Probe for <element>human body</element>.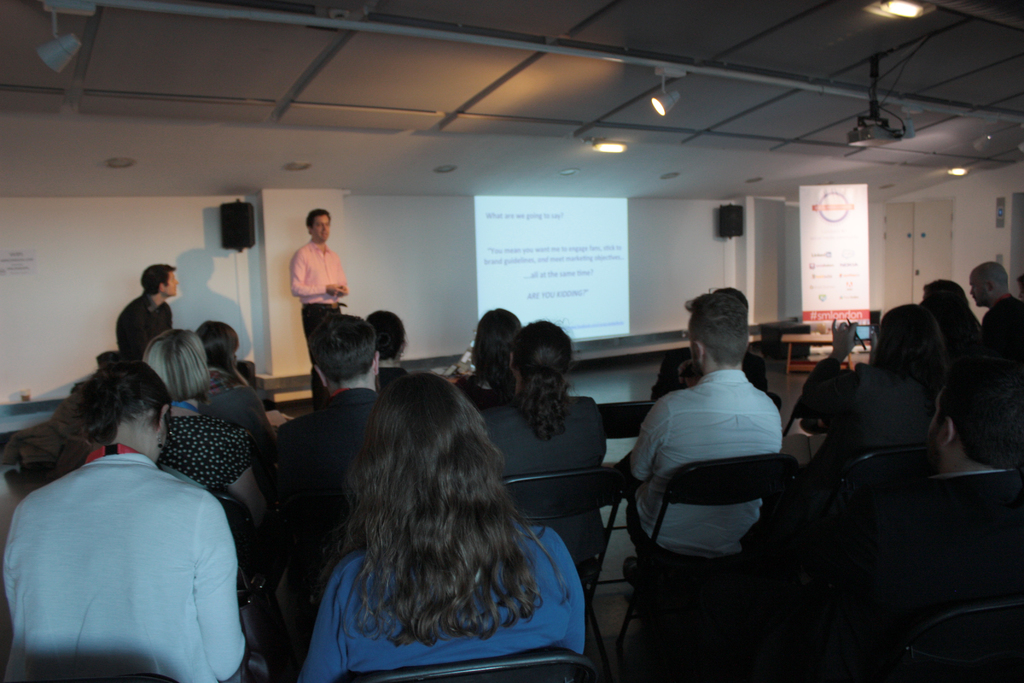
Probe result: box(449, 308, 520, 407).
